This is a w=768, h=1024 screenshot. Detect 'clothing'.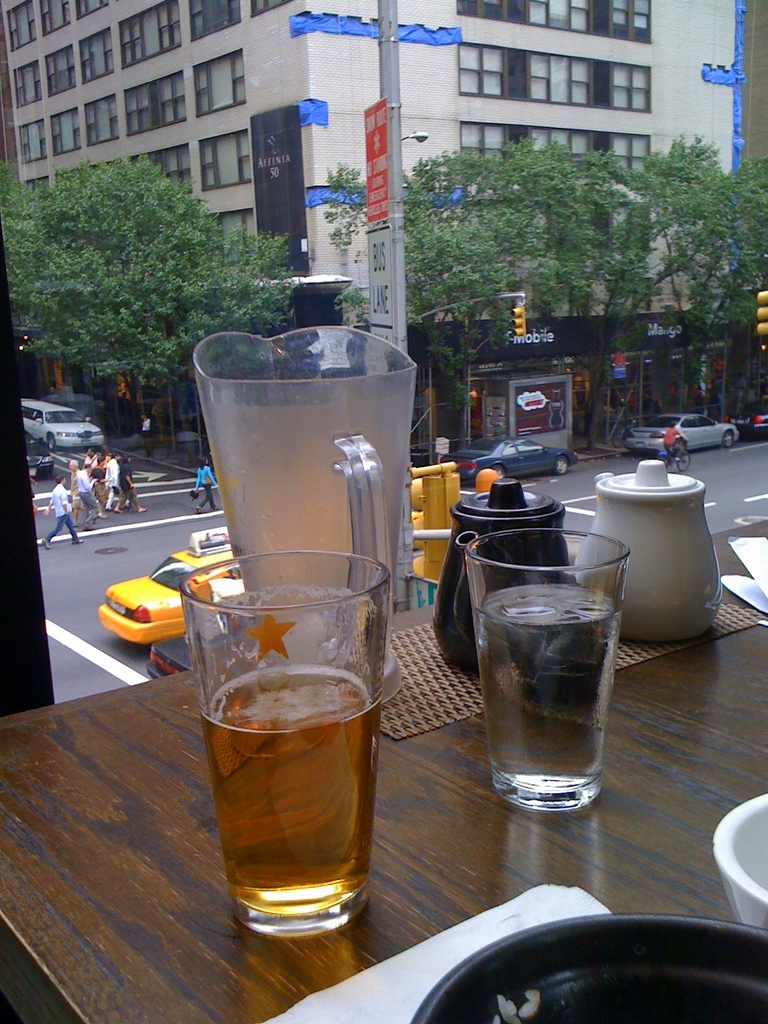
BBox(109, 456, 129, 509).
